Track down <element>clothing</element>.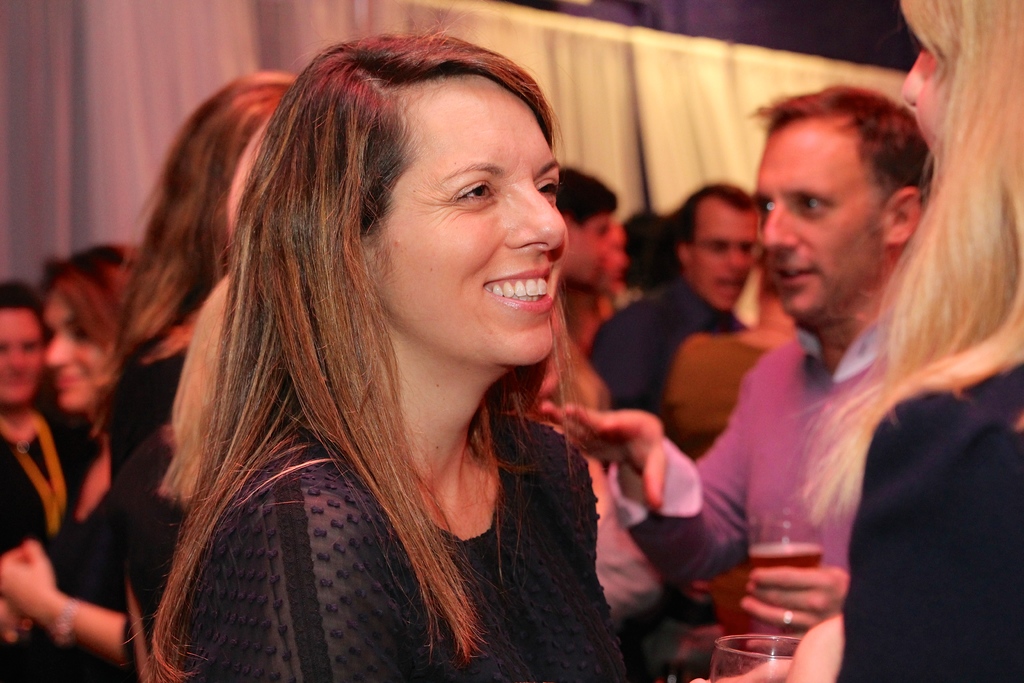
Tracked to x1=150, y1=404, x2=681, y2=682.
